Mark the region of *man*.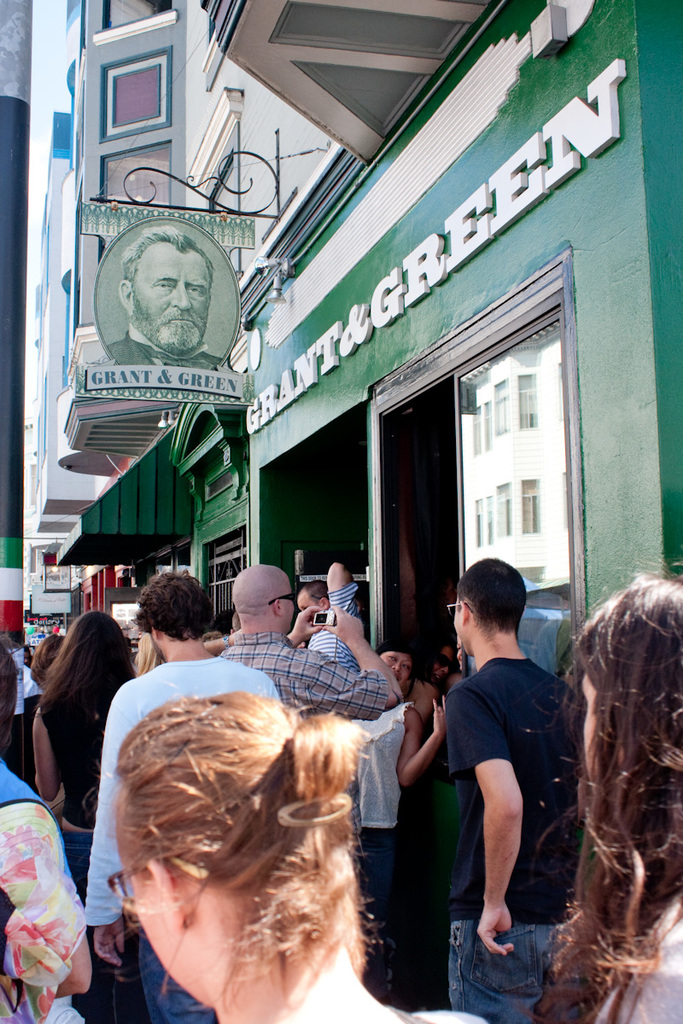
Region: x1=90, y1=579, x2=288, y2=1023.
